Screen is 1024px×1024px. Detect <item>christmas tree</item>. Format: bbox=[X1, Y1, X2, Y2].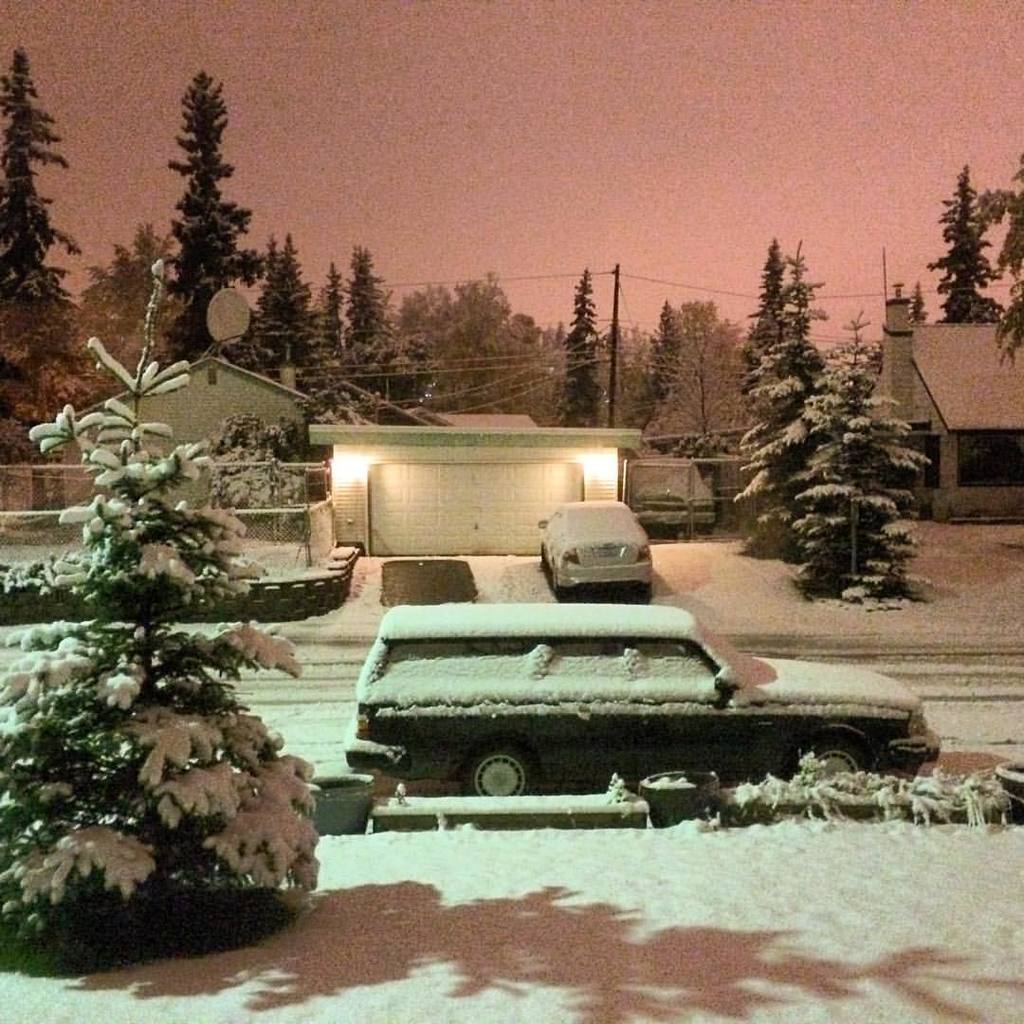
bbox=[548, 265, 610, 430].
